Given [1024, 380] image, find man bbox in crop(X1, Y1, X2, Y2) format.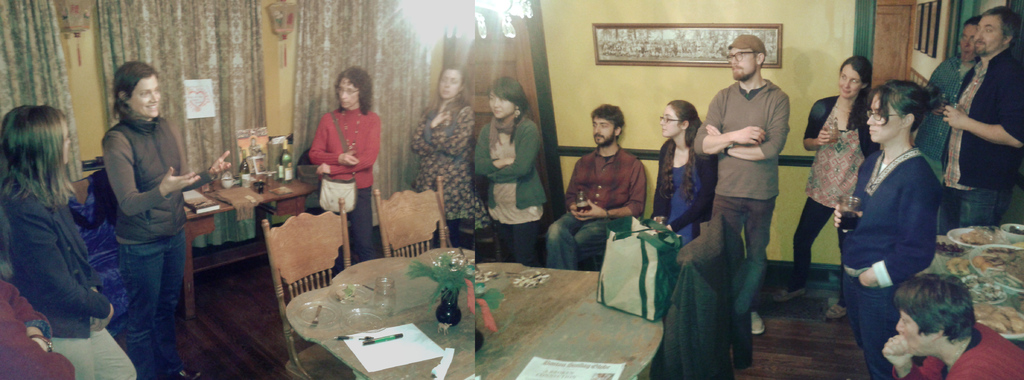
crop(0, 278, 74, 379).
